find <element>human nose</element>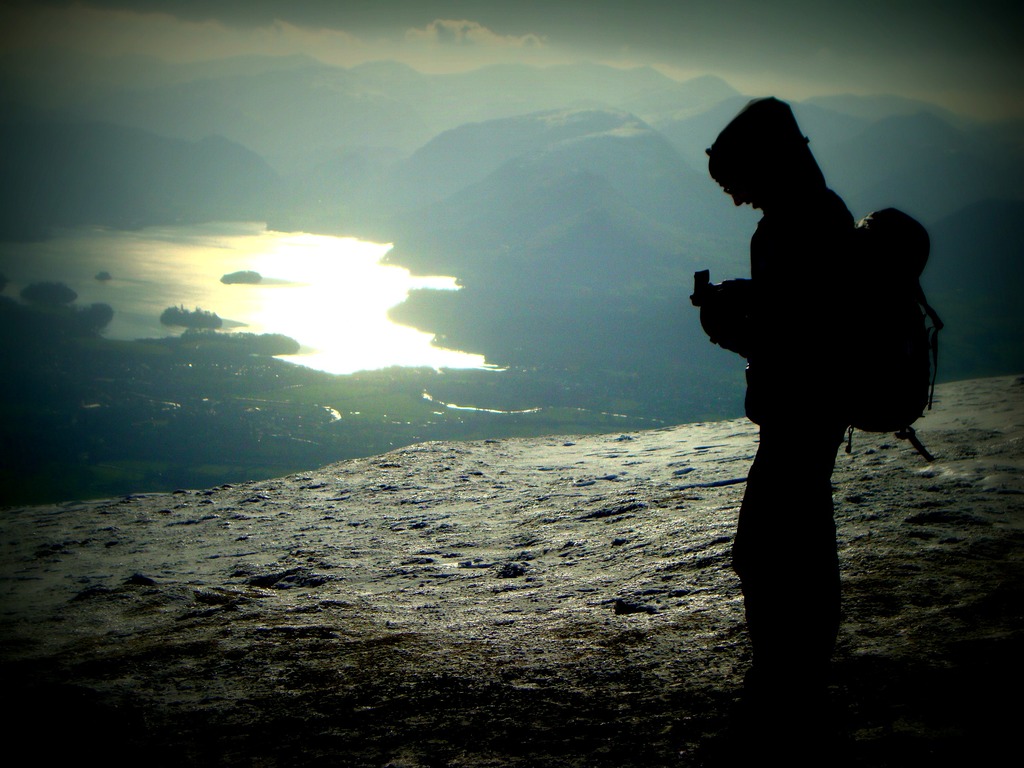
<region>730, 195, 744, 206</region>
